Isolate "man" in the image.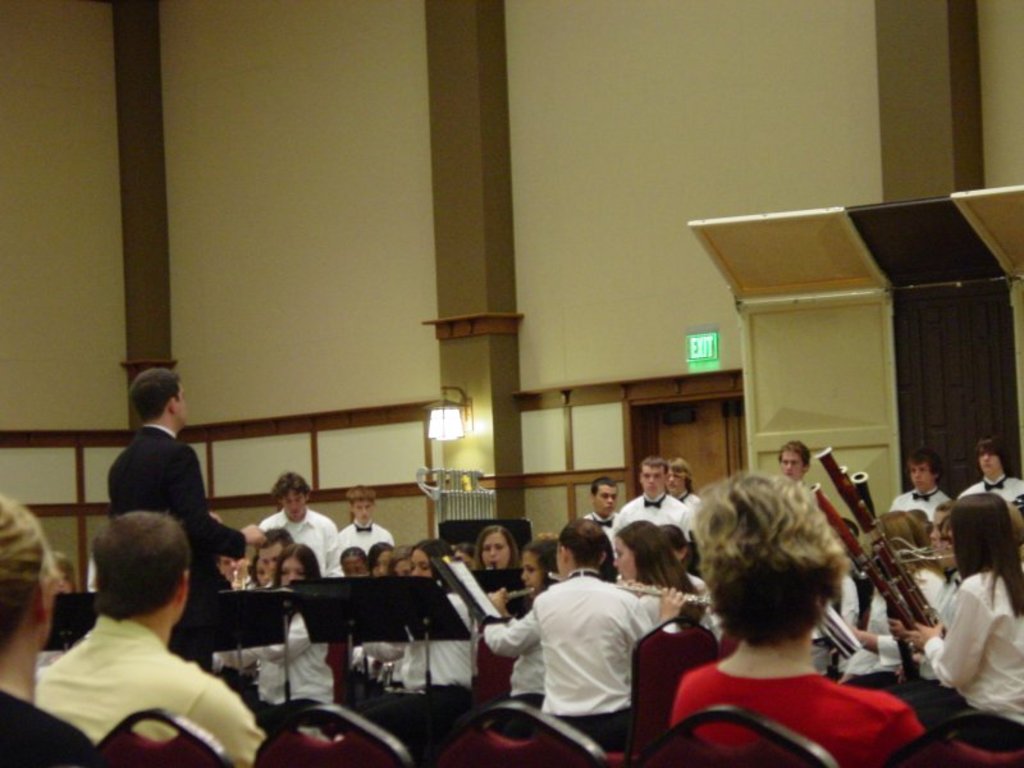
Isolated region: bbox(484, 513, 685, 750).
